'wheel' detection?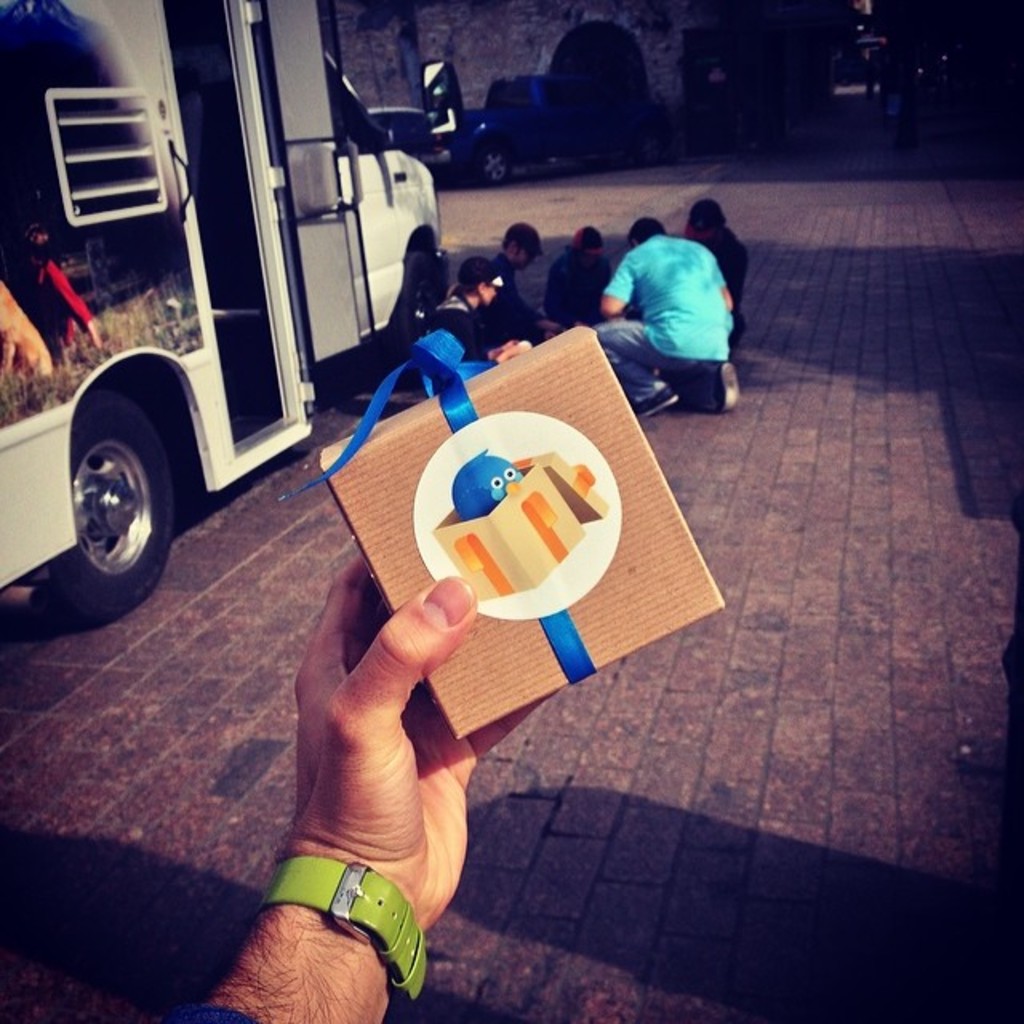
{"x1": 485, "y1": 141, "x2": 509, "y2": 182}
